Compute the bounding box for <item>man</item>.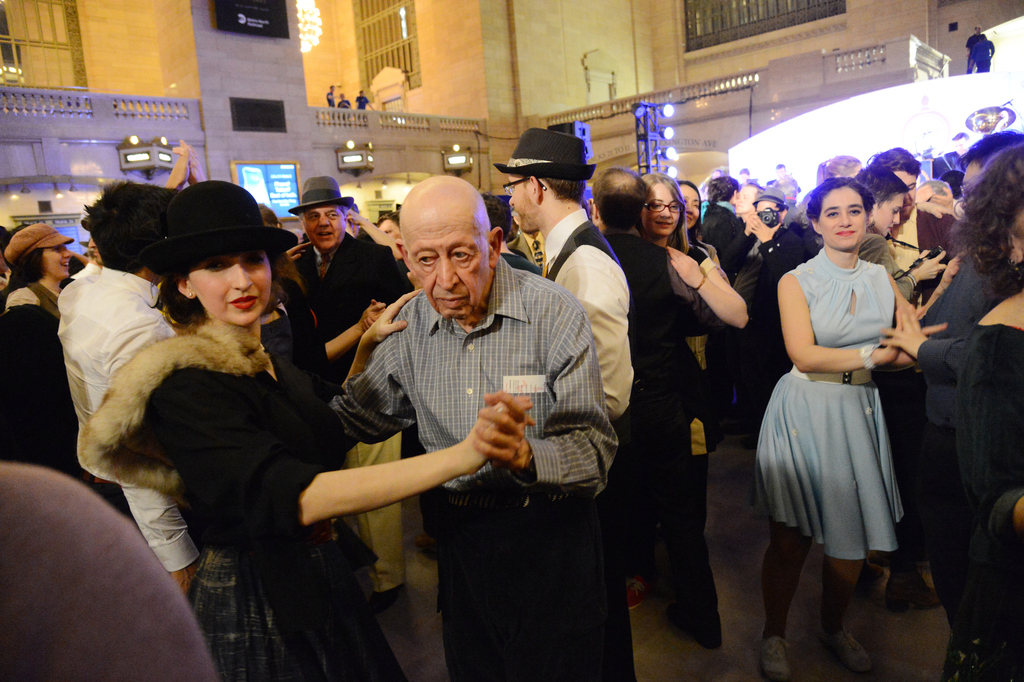
x1=695, y1=171, x2=762, y2=445.
